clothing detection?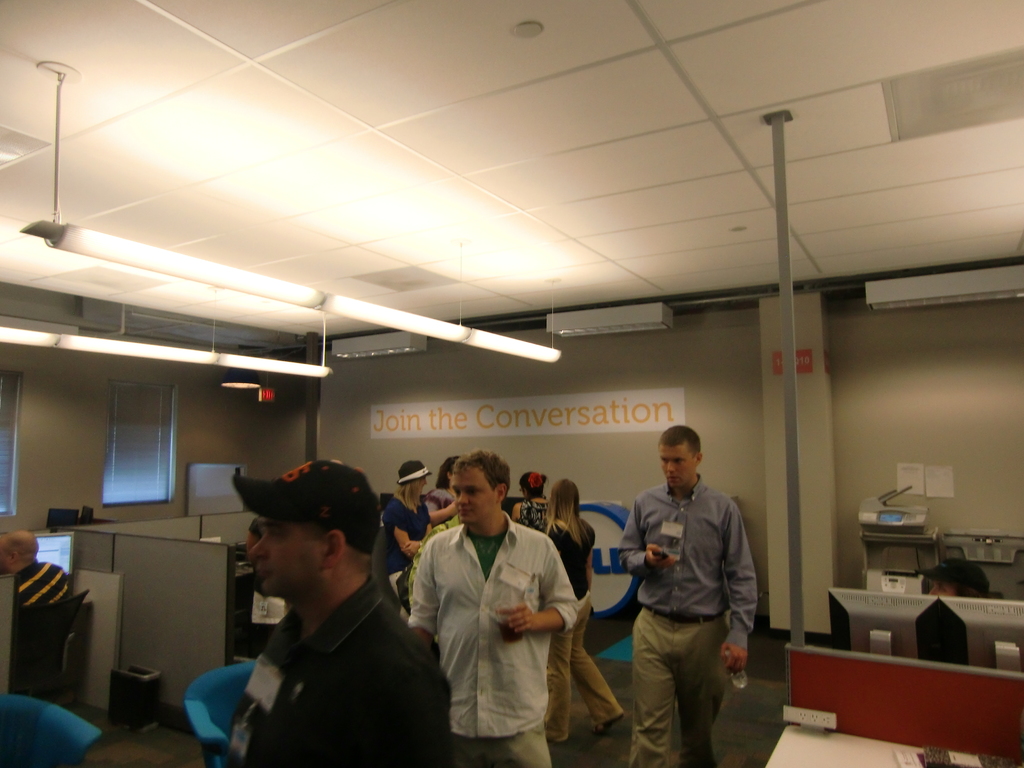
BBox(222, 574, 451, 767)
